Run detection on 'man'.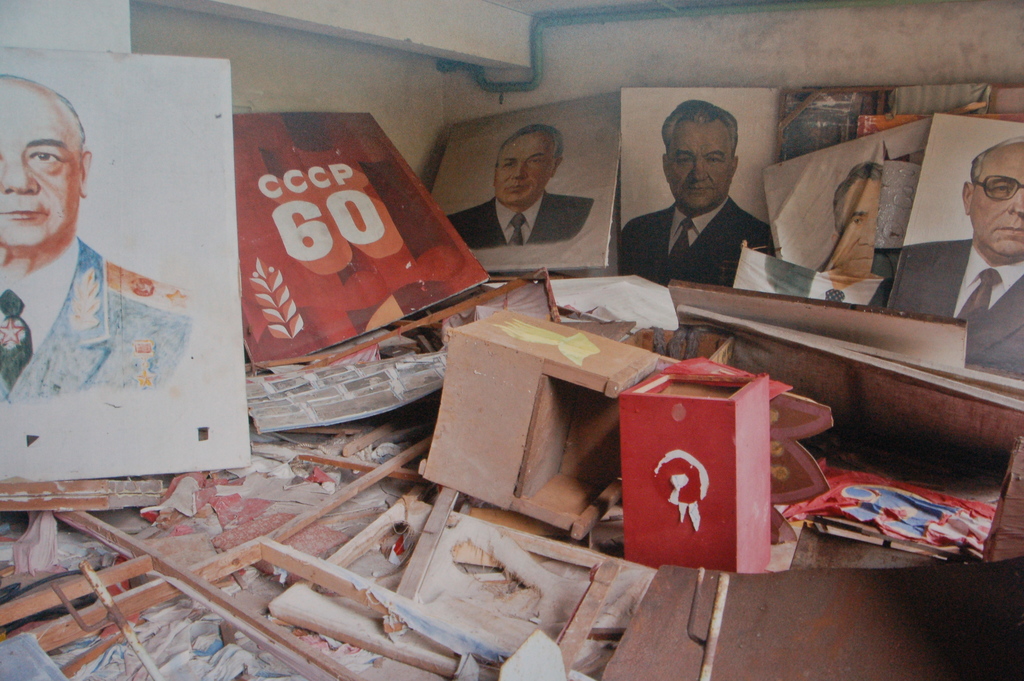
Result: region(444, 122, 598, 252).
